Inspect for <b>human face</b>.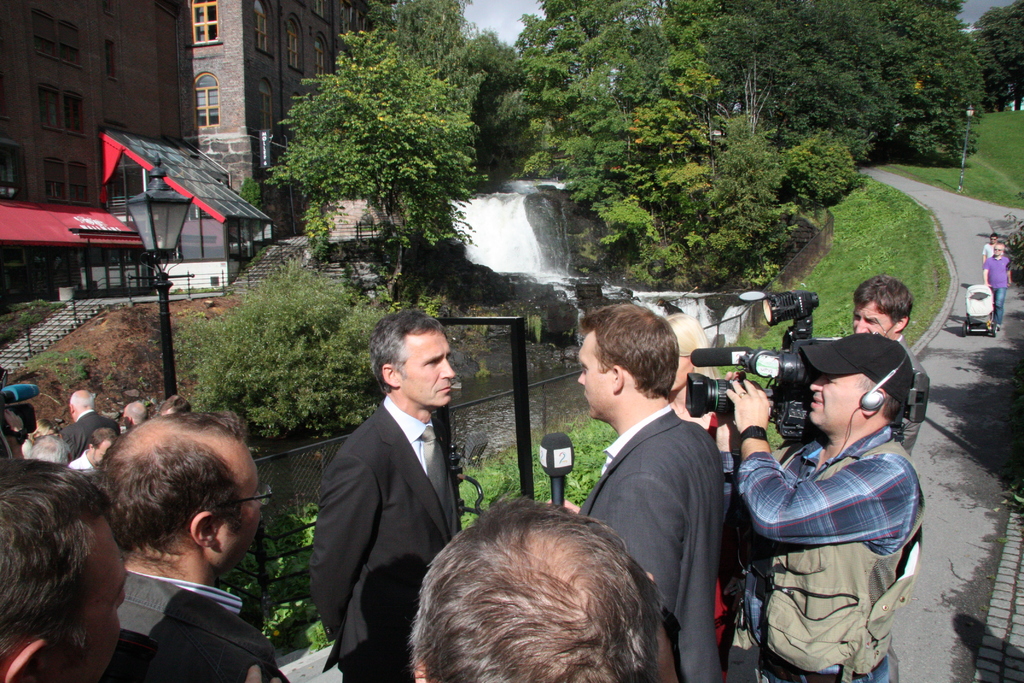
Inspection: [left=397, top=327, right=457, bottom=407].
